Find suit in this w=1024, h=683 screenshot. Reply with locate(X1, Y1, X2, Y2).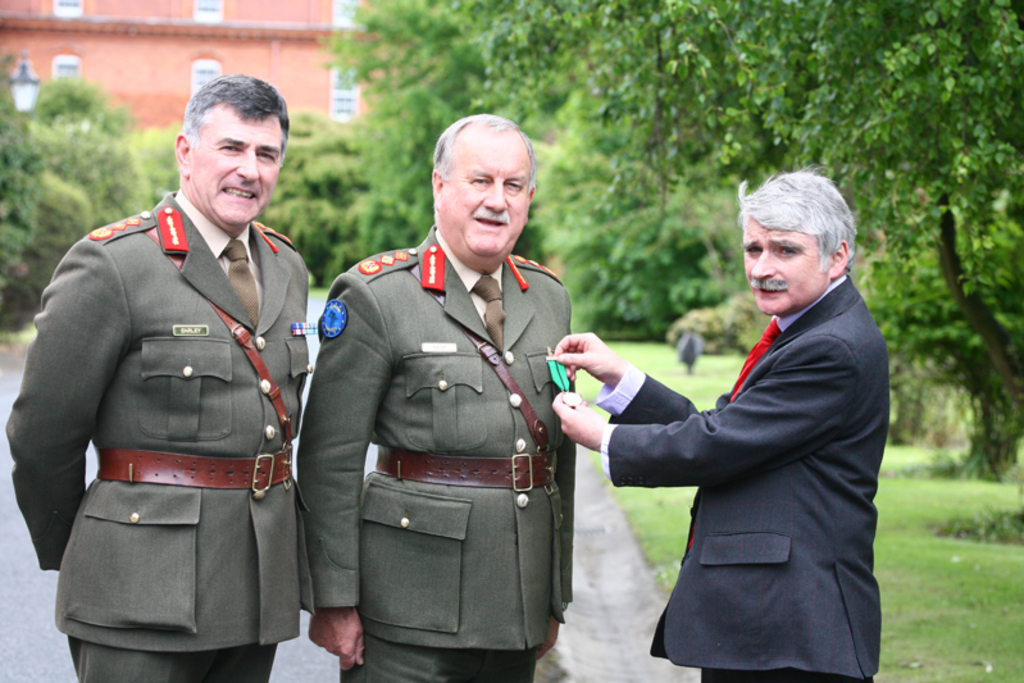
locate(297, 220, 575, 682).
